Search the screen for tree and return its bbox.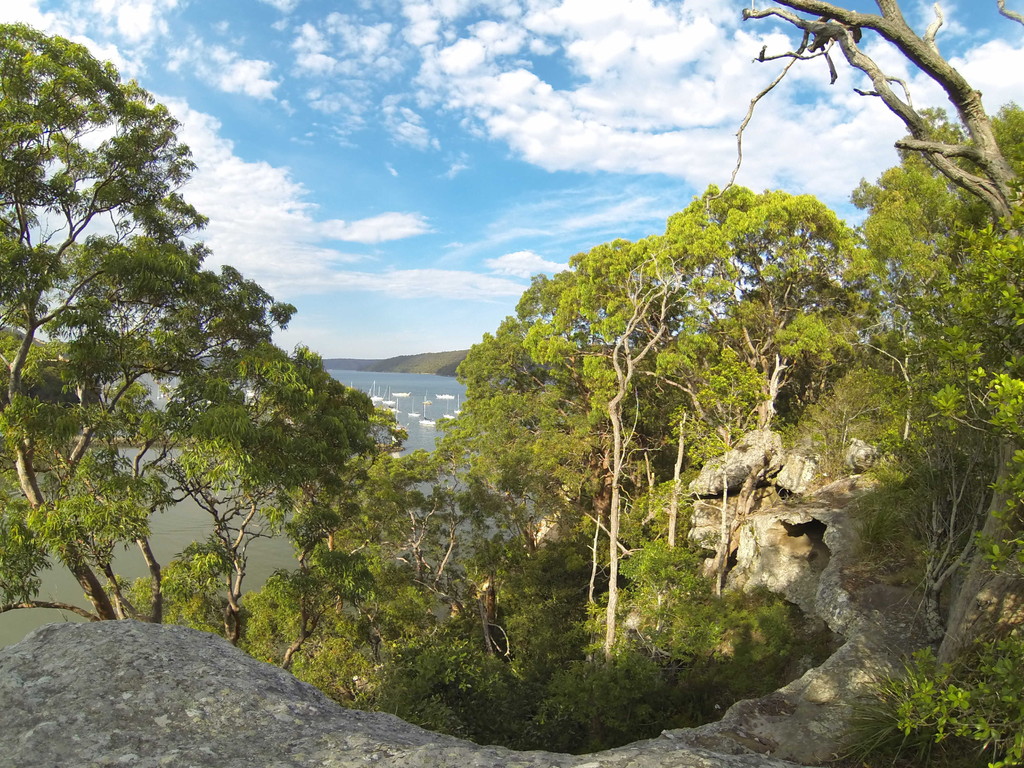
Found: [x1=4, y1=19, x2=403, y2=621].
